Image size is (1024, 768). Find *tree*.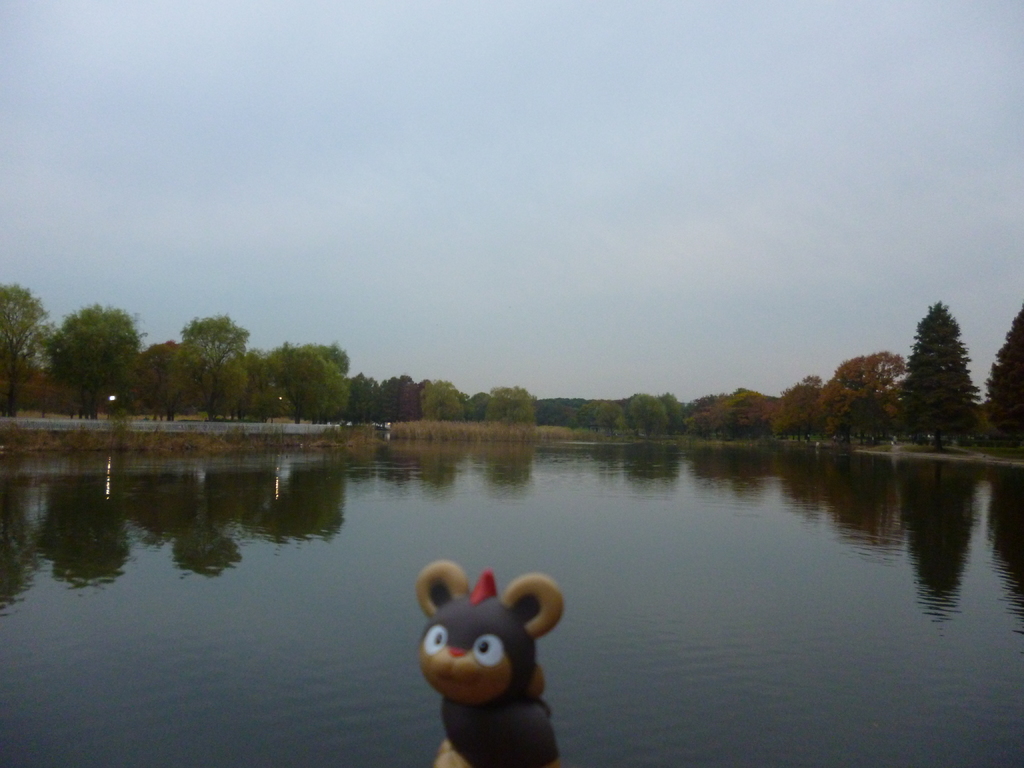
l=996, t=303, r=1023, b=452.
